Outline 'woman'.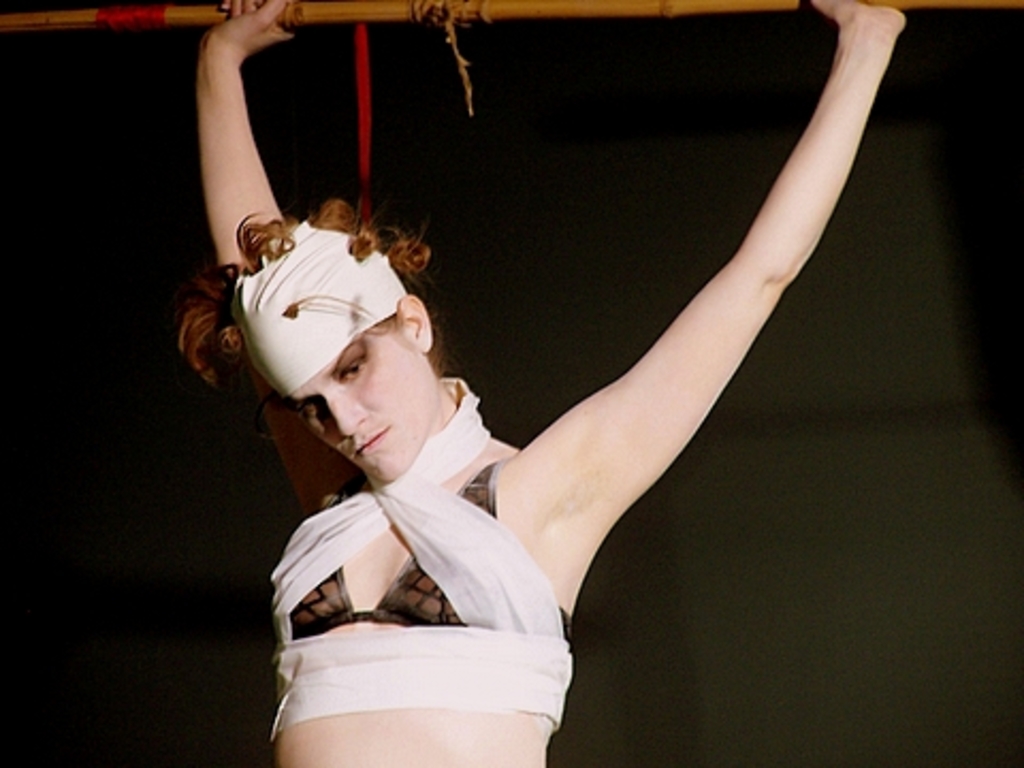
Outline: bbox=(173, 30, 890, 747).
